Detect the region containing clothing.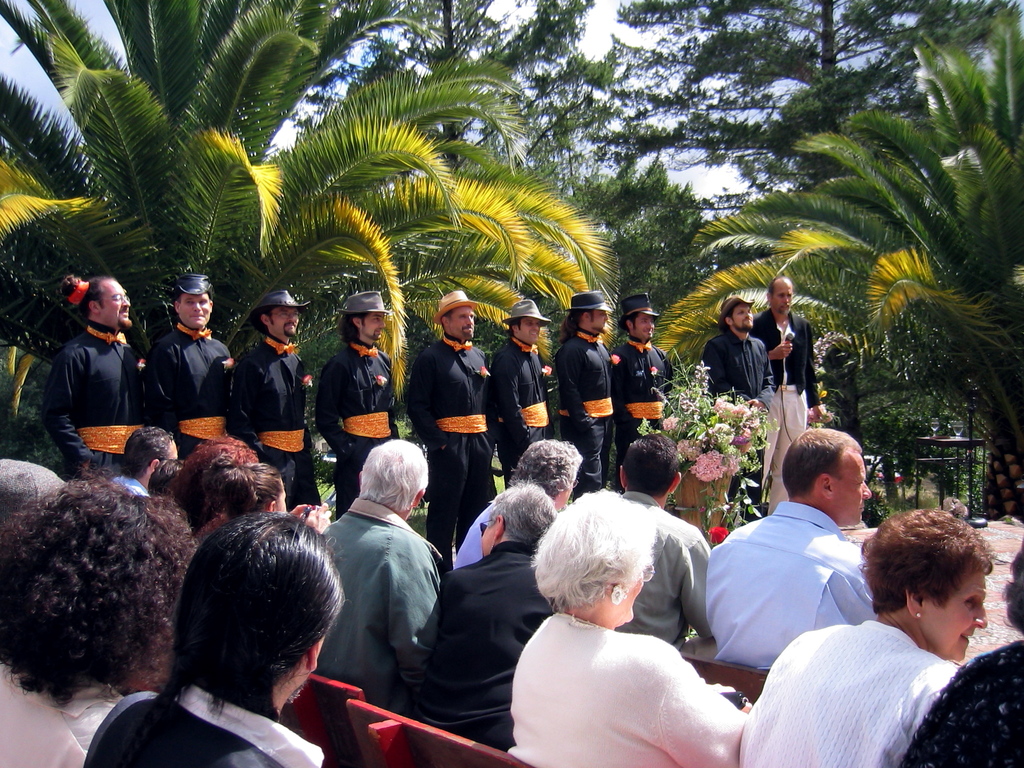
<box>313,337,402,521</box>.
